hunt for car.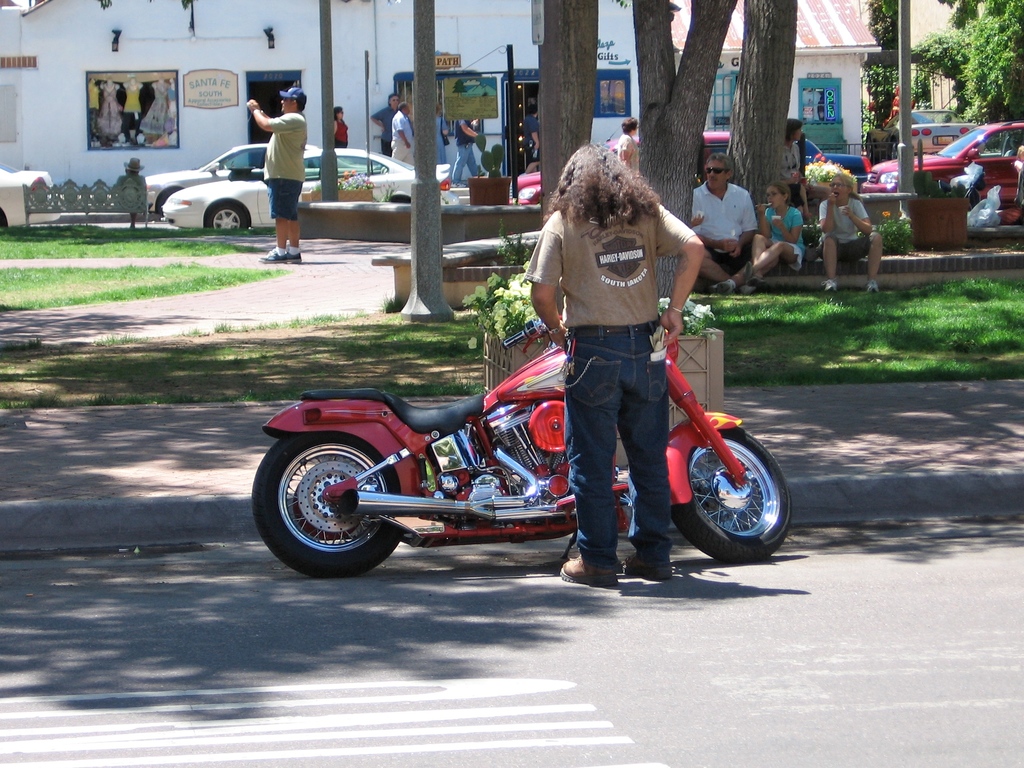
Hunted down at x1=858 y1=115 x2=1023 y2=225.
